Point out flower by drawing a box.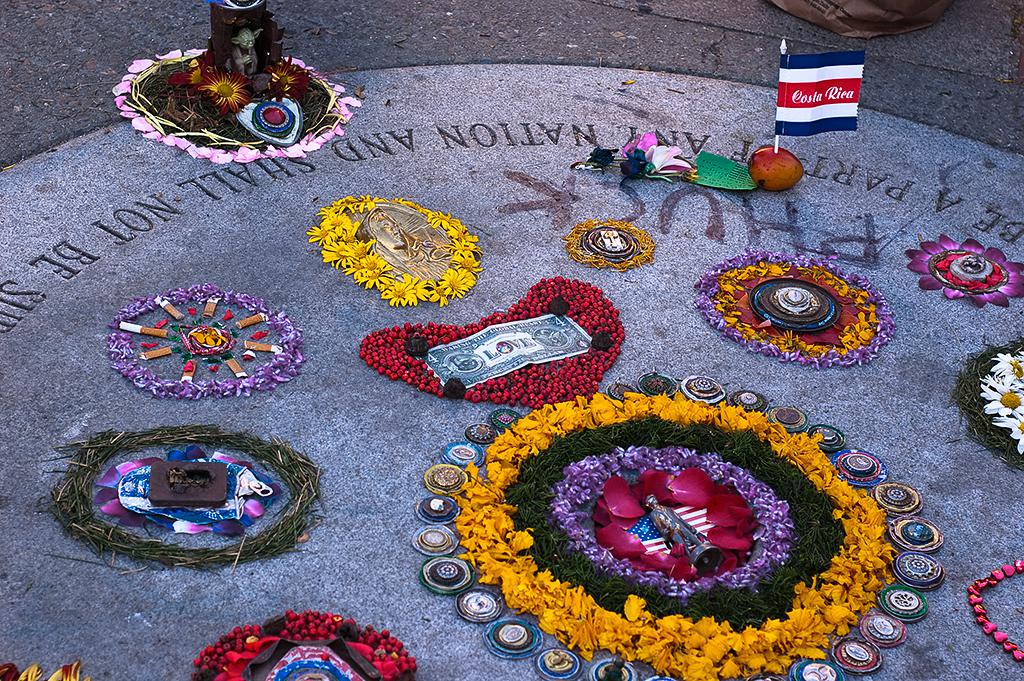
rect(380, 278, 427, 314).
